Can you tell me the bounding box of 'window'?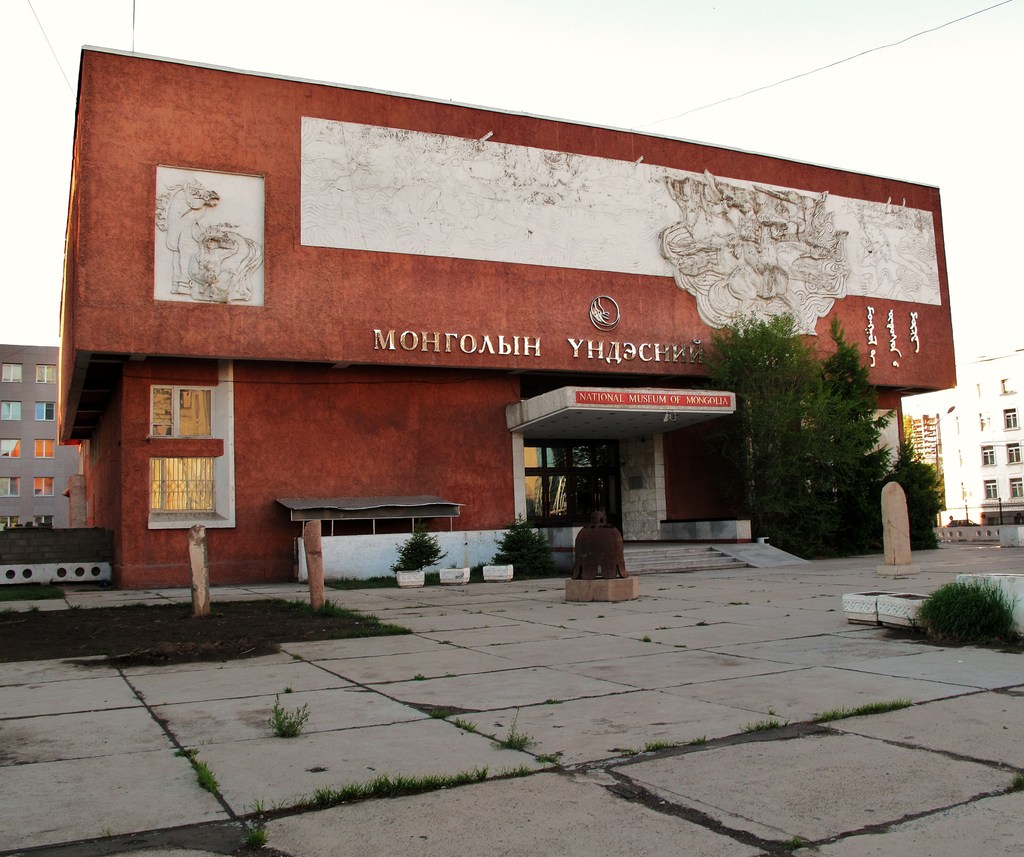
detection(0, 469, 23, 502).
